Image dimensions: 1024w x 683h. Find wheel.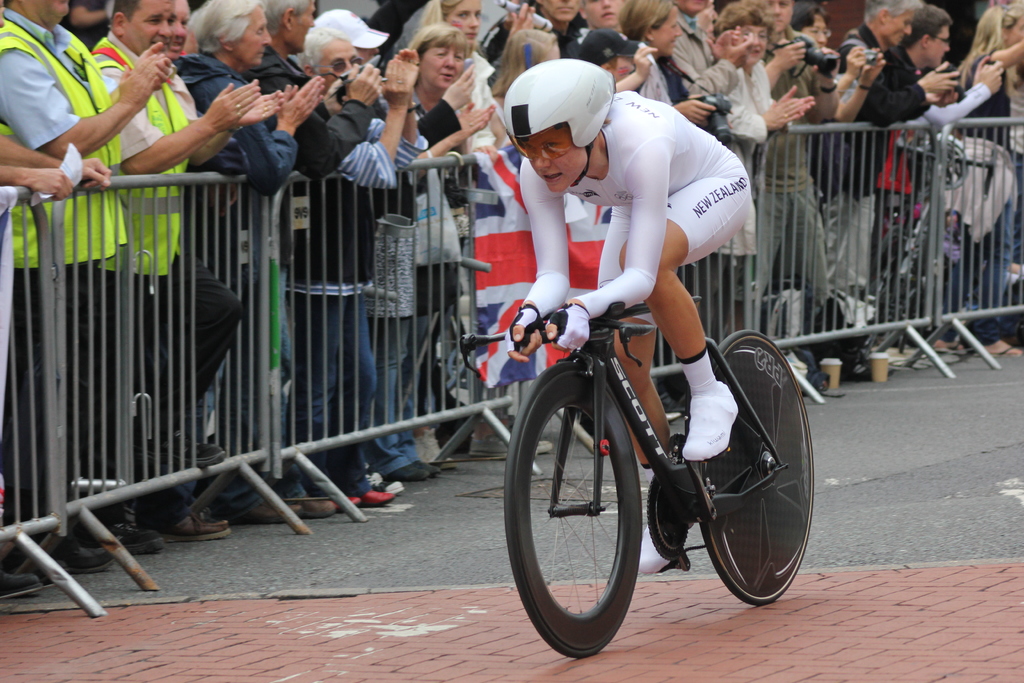
region(703, 325, 821, 598).
